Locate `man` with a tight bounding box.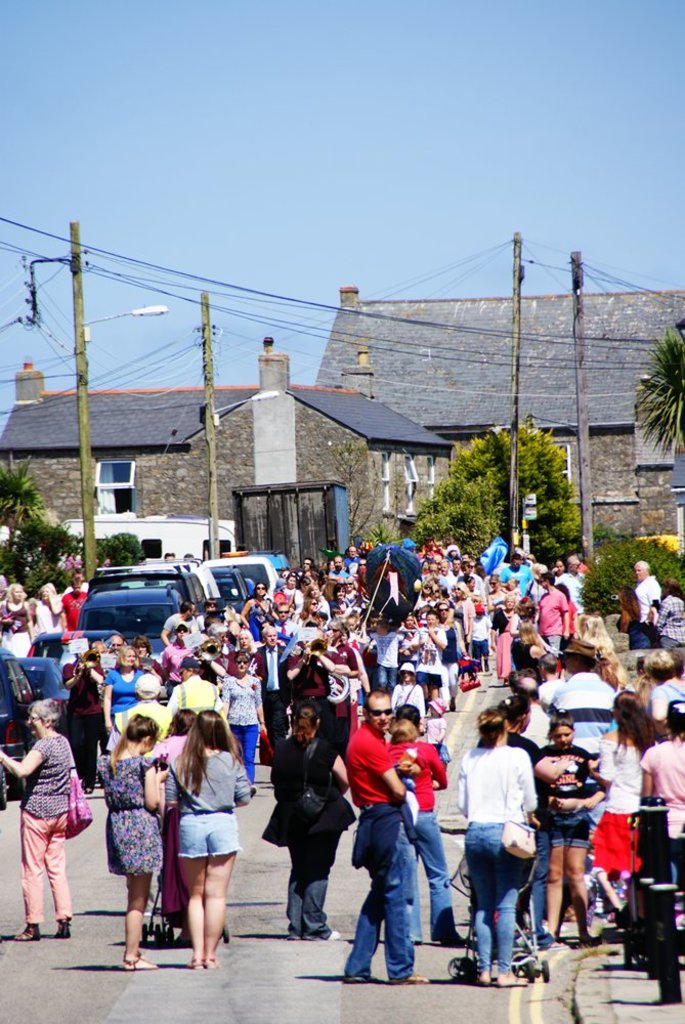
l=159, t=622, r=204, b=696.
